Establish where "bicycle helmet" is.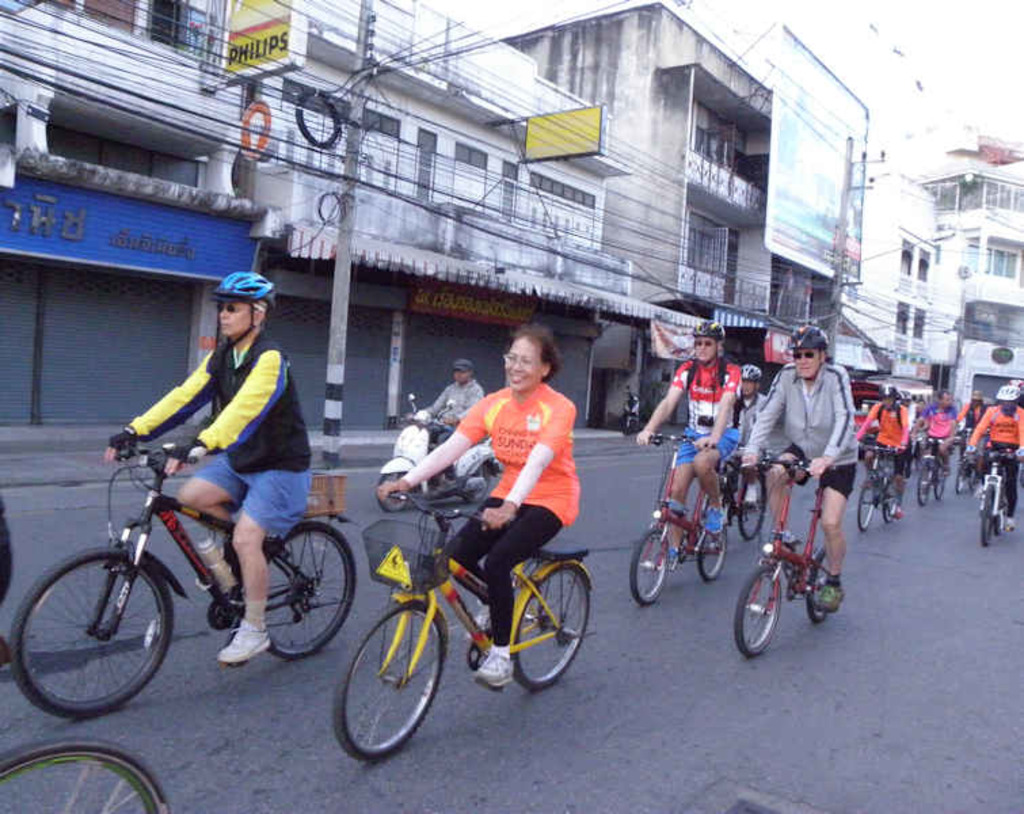
Established at bbox(213, 271, 277, 305).
